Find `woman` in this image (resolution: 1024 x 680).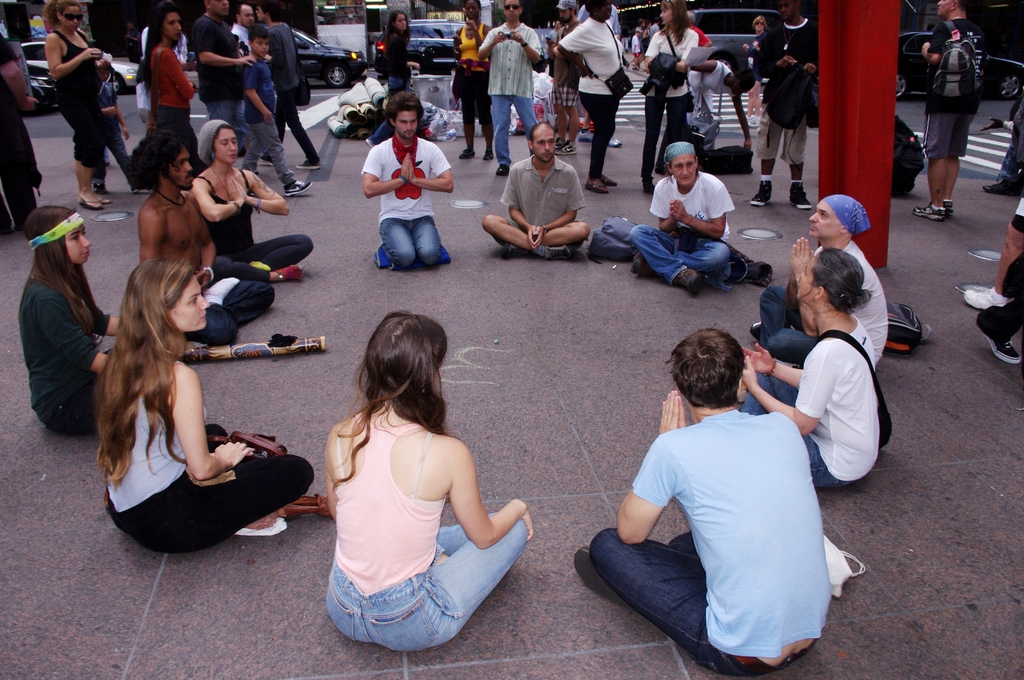
[x1=736, y1=255, x2=896, y2=500].
